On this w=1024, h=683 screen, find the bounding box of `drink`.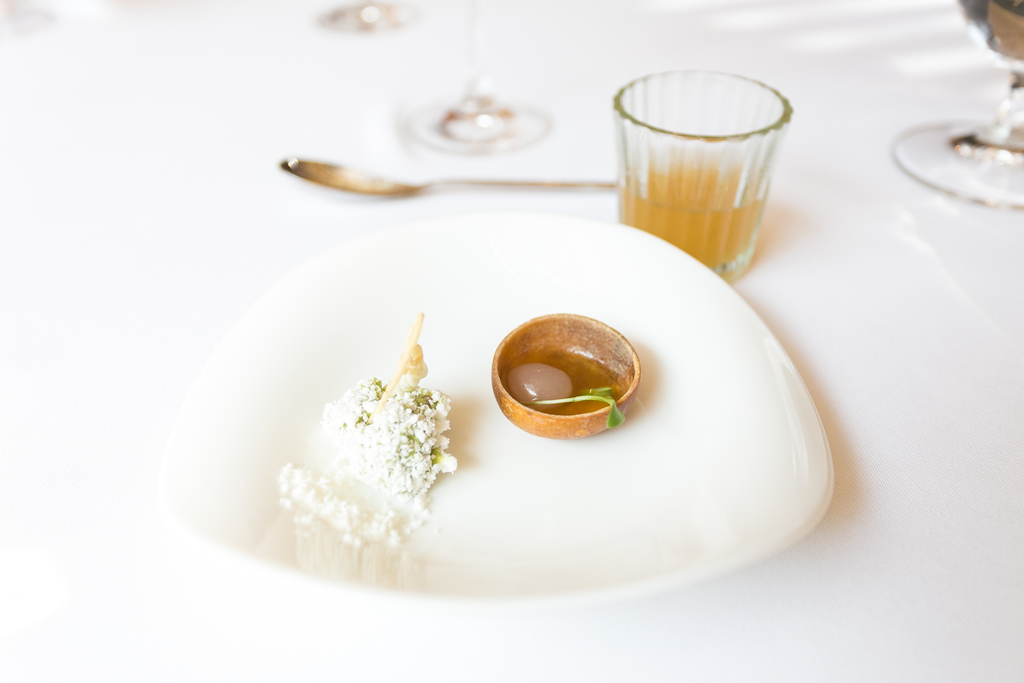
Bounding box: rect(619, 169, 770, 280).
